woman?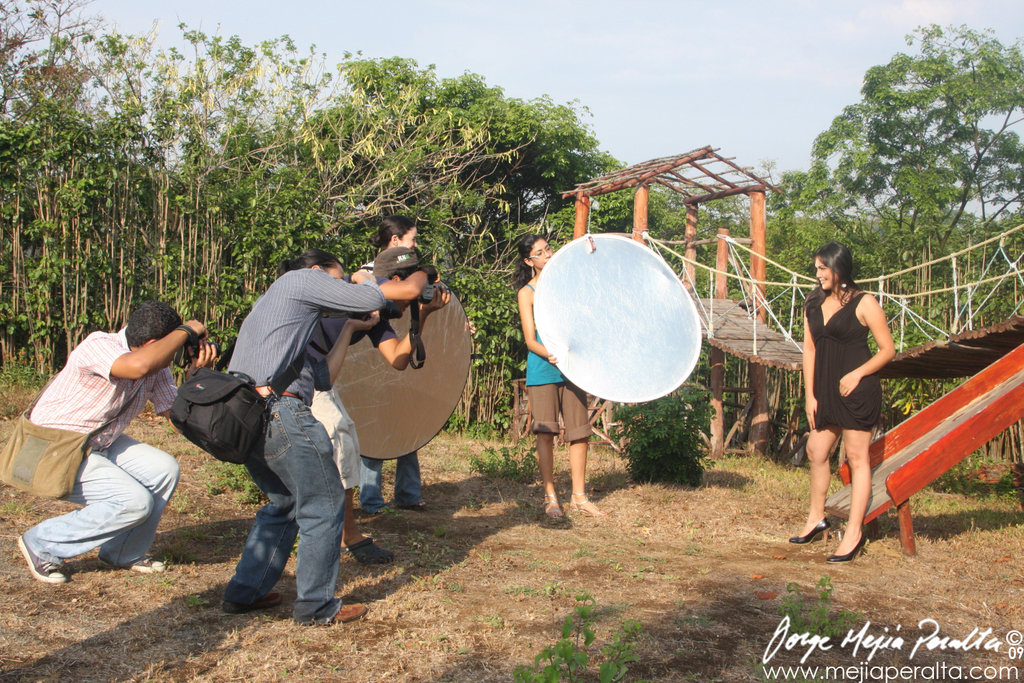
select_region(510, 228, 603, 518)
